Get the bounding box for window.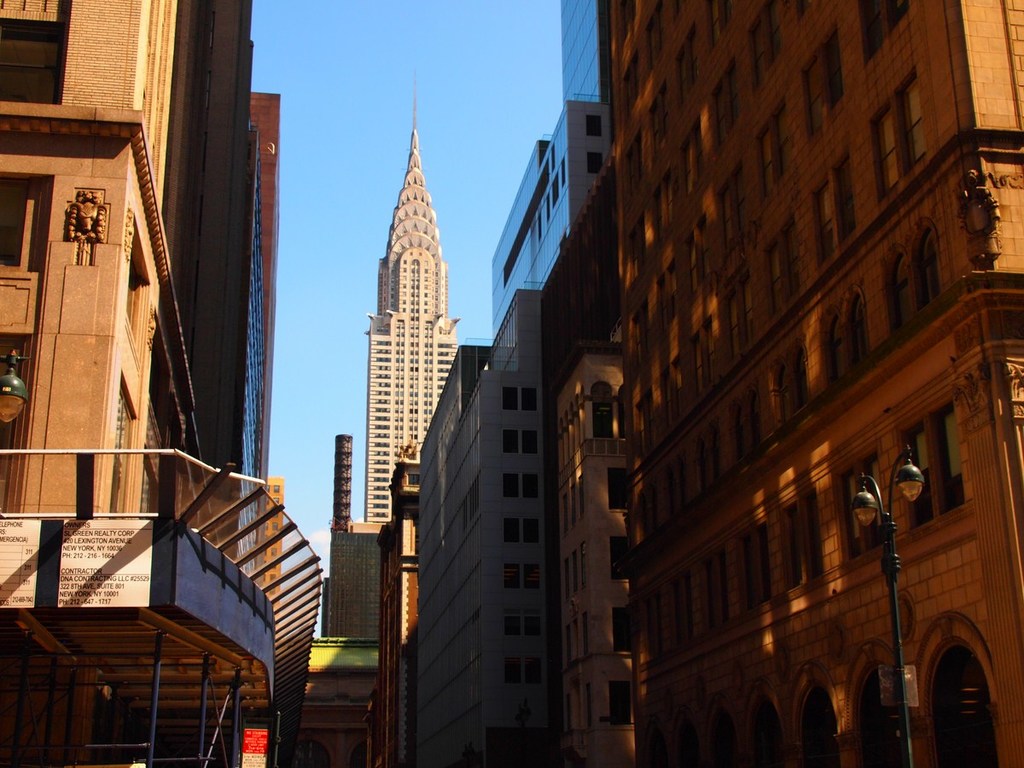
609, 539, 630, 582.
